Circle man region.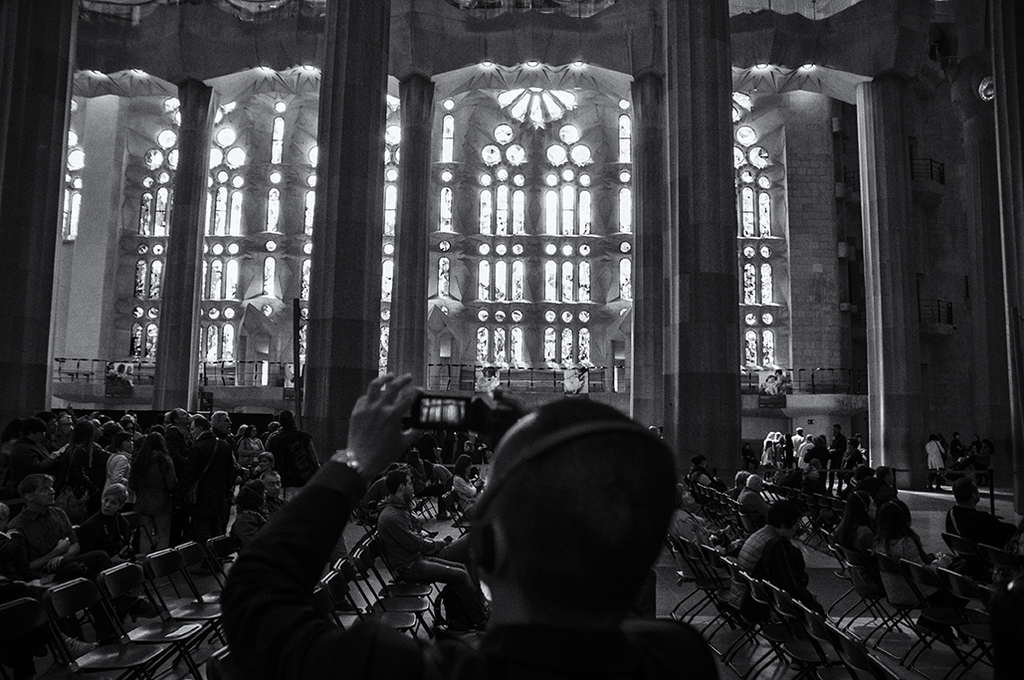
Region: {"x1": 760, "y1": 427, "x2": 869, "y2": 500}.
